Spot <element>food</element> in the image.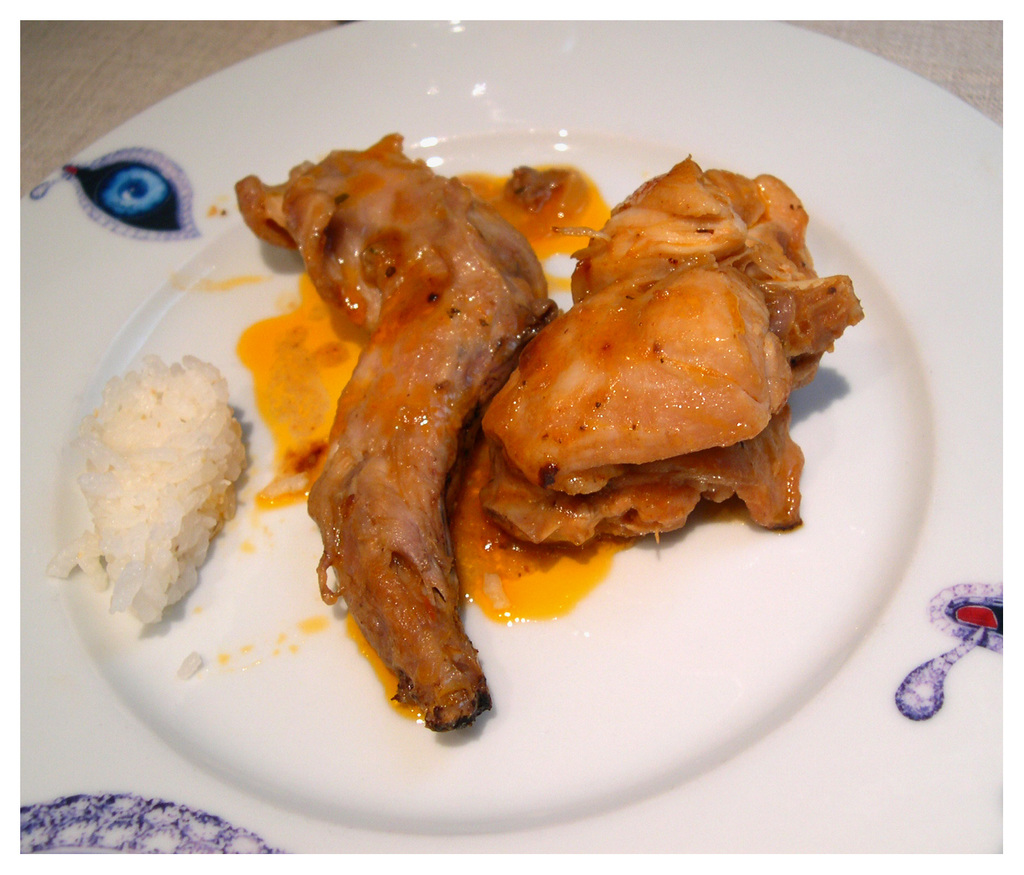
<element>food</element> found at rect(232, 123, 867, 738).
